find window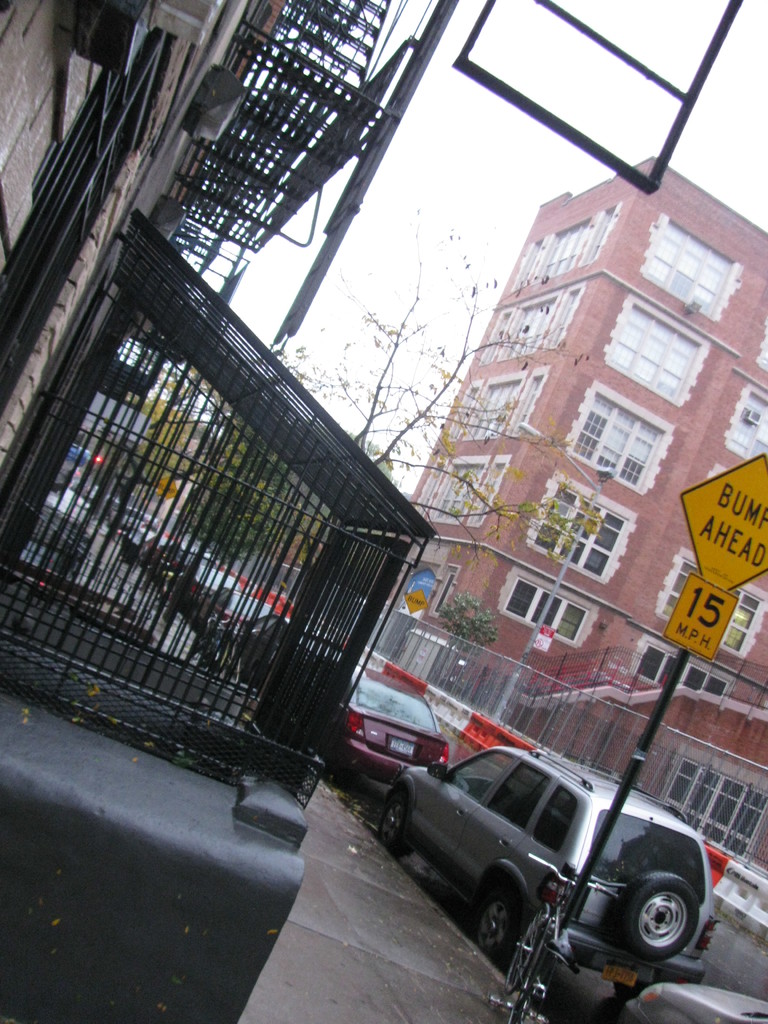
l=499, t=574, r=586, b=643
